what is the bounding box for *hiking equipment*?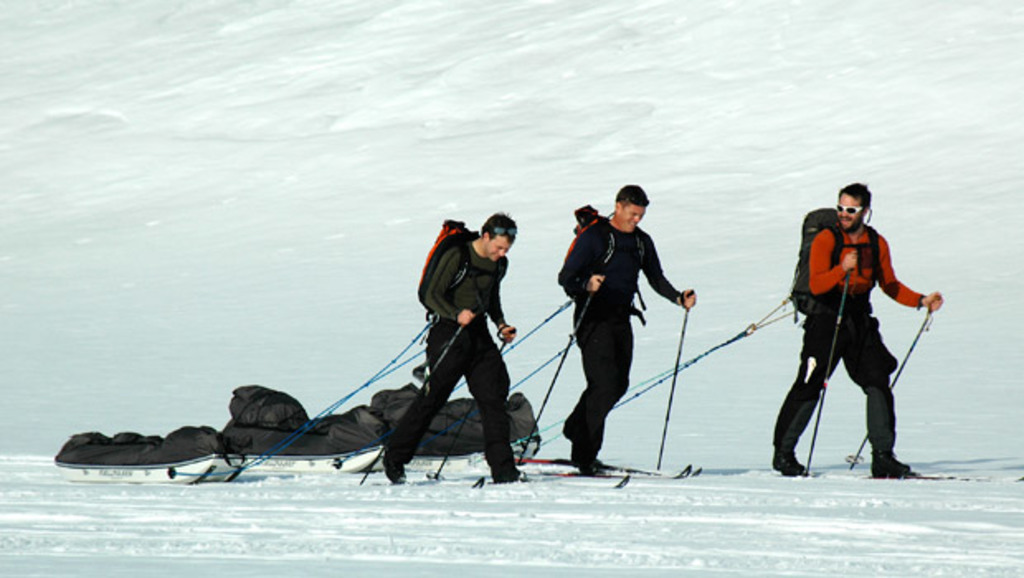
x1=424, y1=324, x2=515, y2=481.
